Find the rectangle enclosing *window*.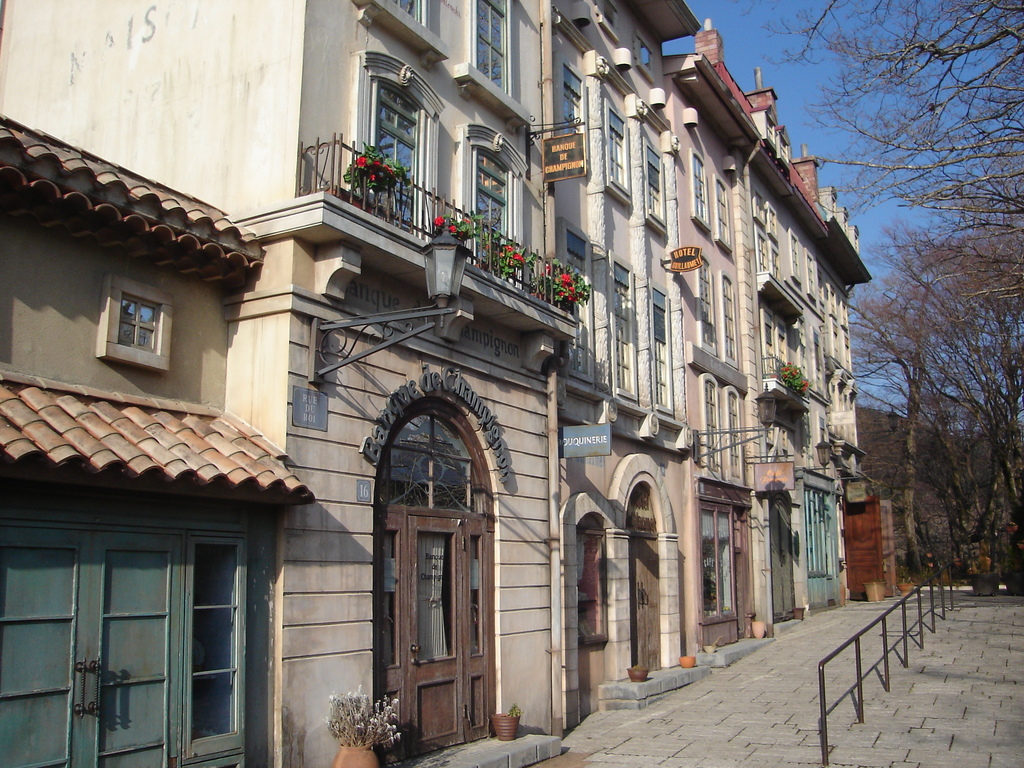
616:264:631:394.
